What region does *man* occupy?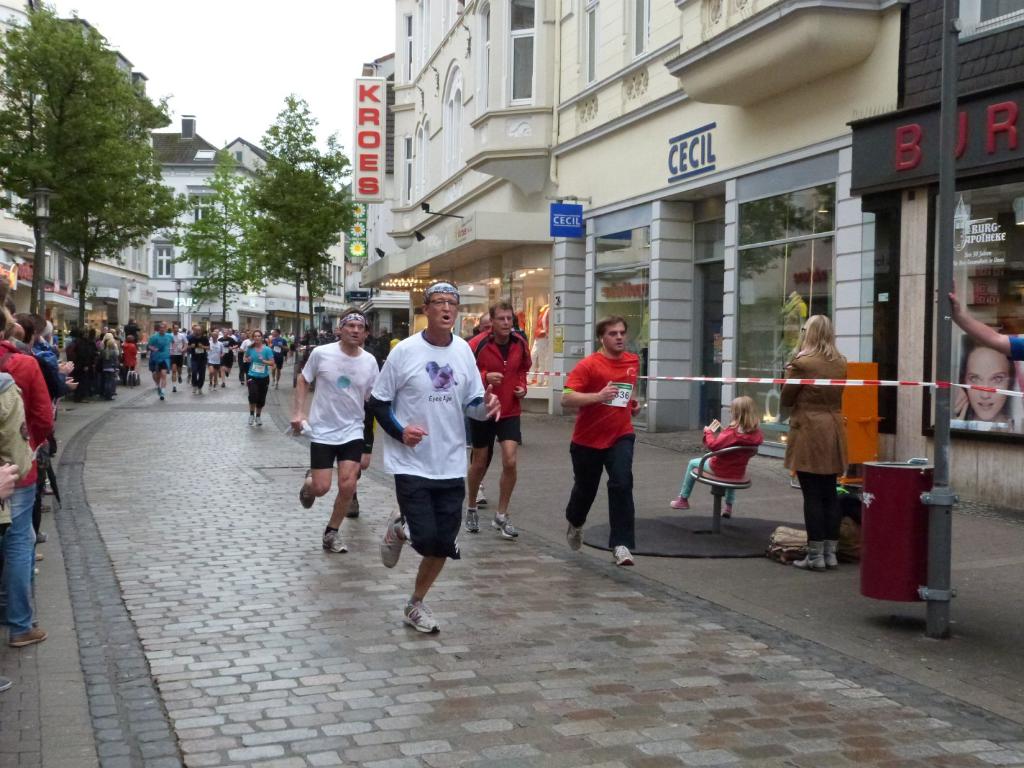
x1=29 y1=316 x2=45 y2=346.
